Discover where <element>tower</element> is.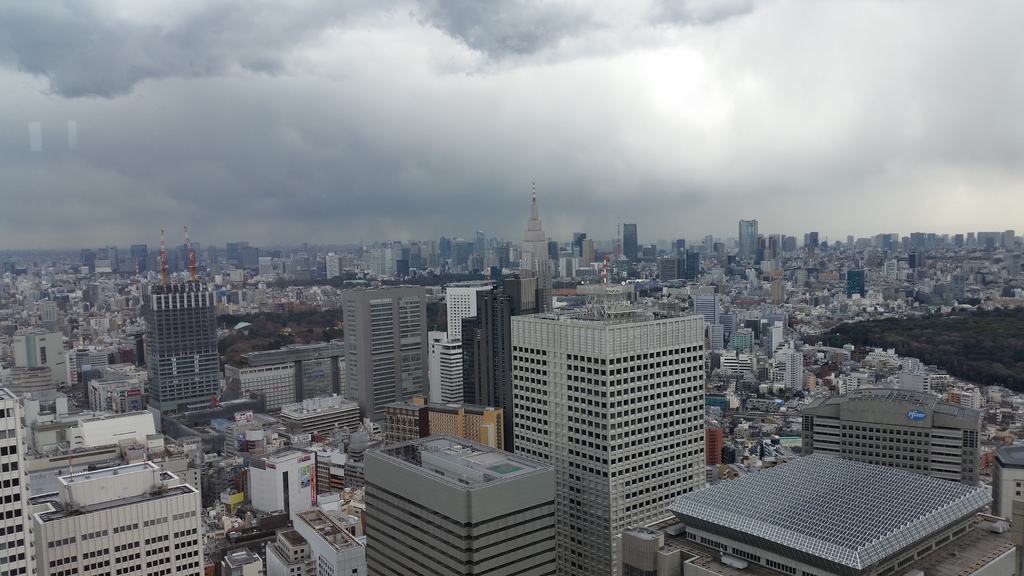
Discovered at rect(367, 435, 557, 575).
